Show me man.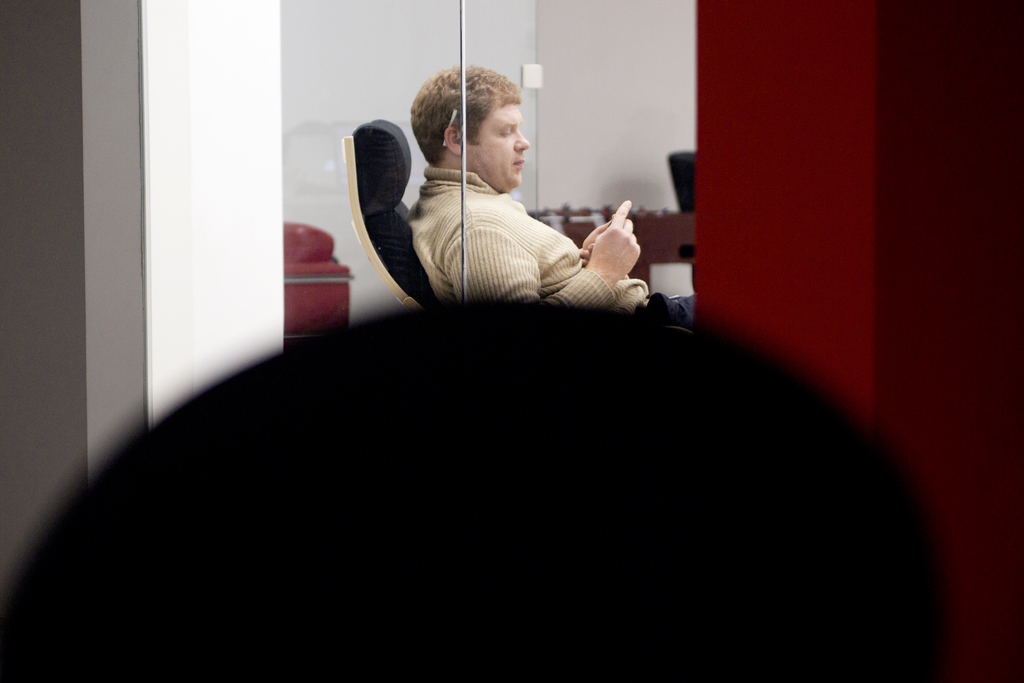
man is here: detection(406, 71, 692, 320).
